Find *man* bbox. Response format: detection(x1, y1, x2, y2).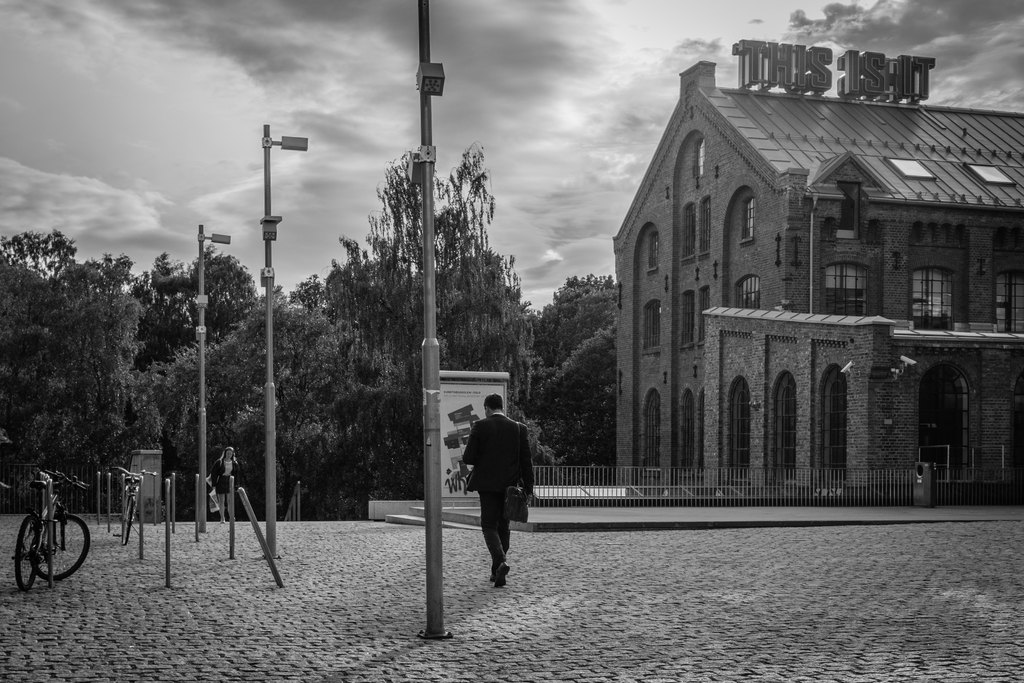
detection(455, 381, 543, 602).
